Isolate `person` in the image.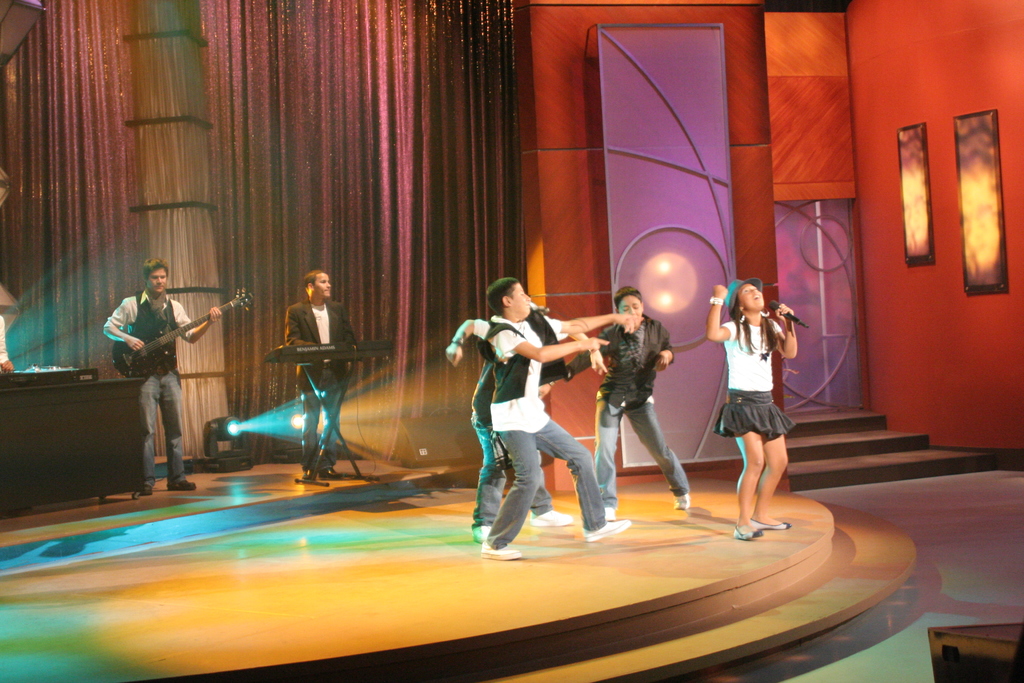
Isolated region: {"left": 444, "top": 298, "right": 627, "bottom": 527}.
